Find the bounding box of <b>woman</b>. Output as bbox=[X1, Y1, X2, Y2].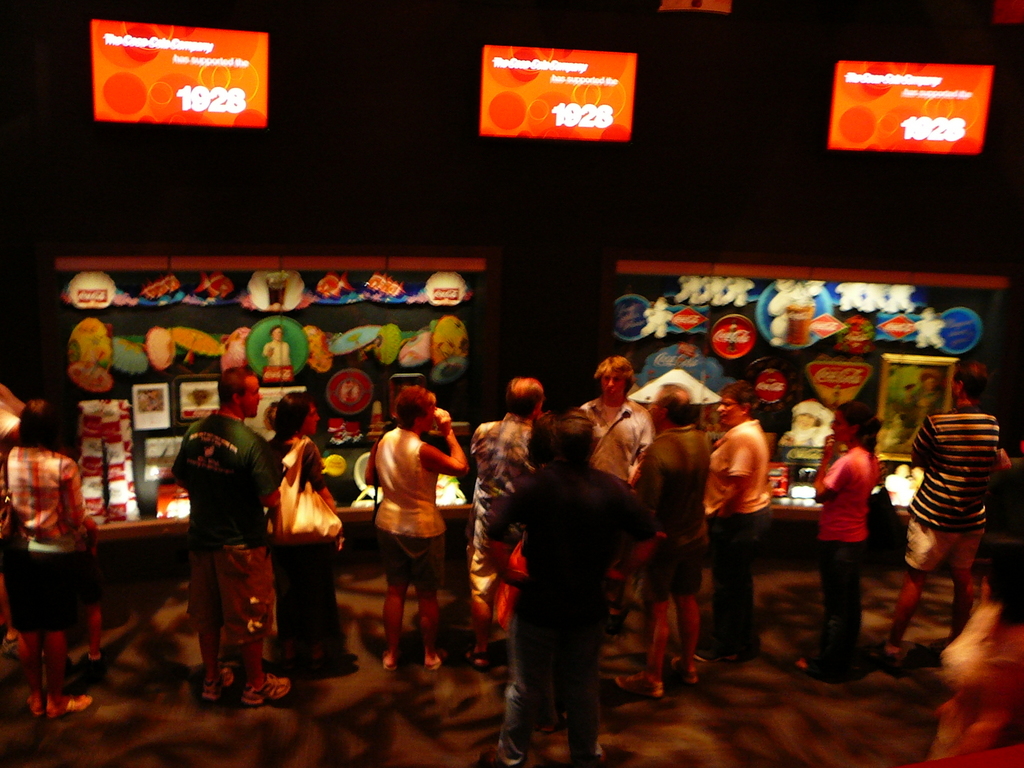
bbox=[258, 384, 360, 678].
